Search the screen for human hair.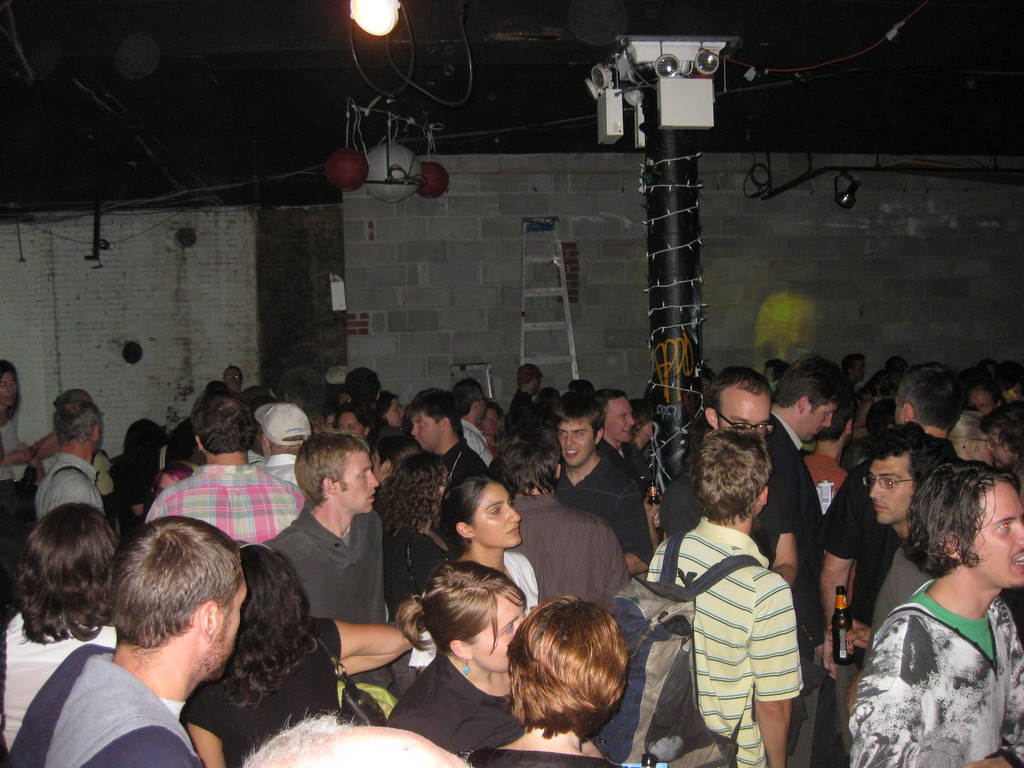
Found at 292,429,373,512.
